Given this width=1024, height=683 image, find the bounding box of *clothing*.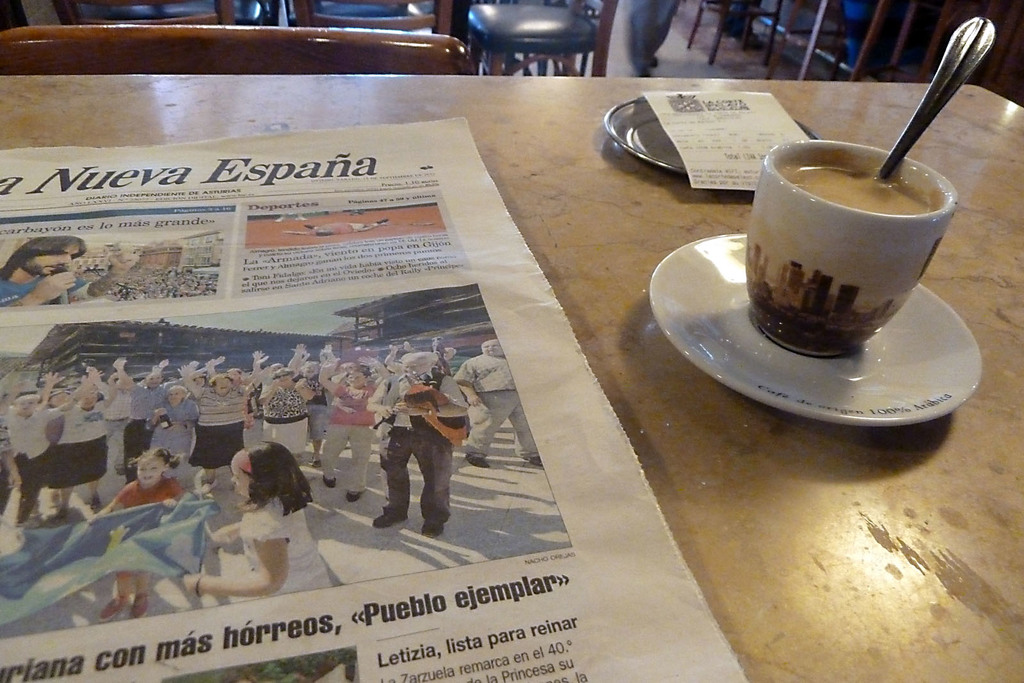
[116,476,180,575].
